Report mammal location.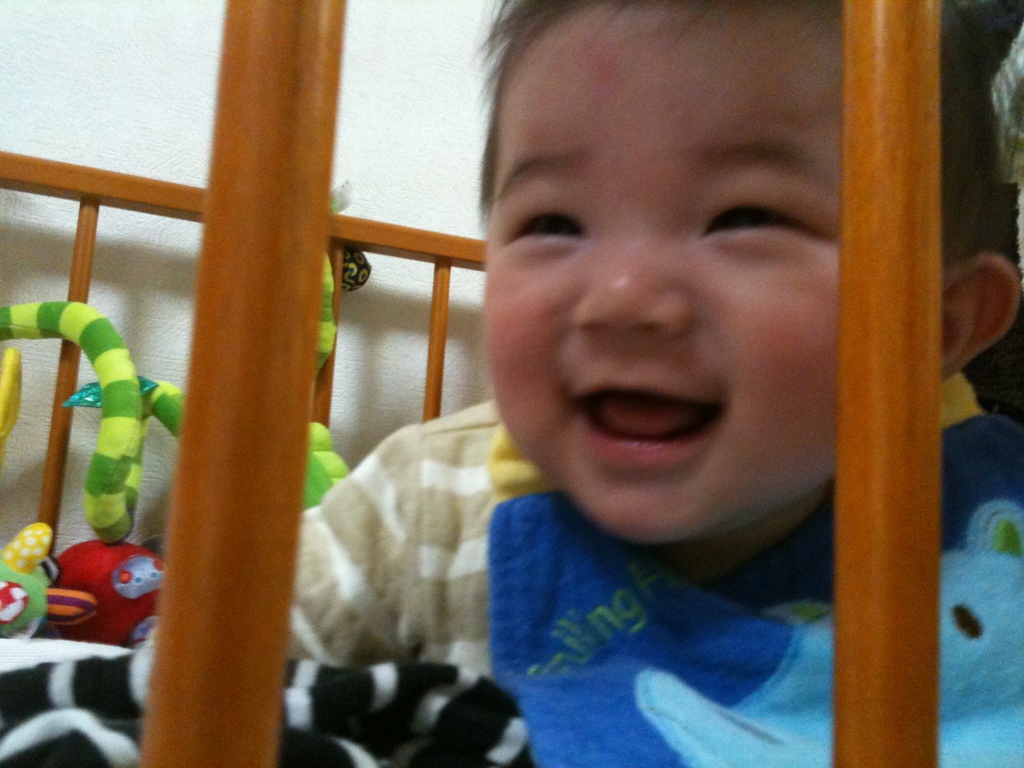
Report: [left=118, top=0, right=1023, bottom=767].
